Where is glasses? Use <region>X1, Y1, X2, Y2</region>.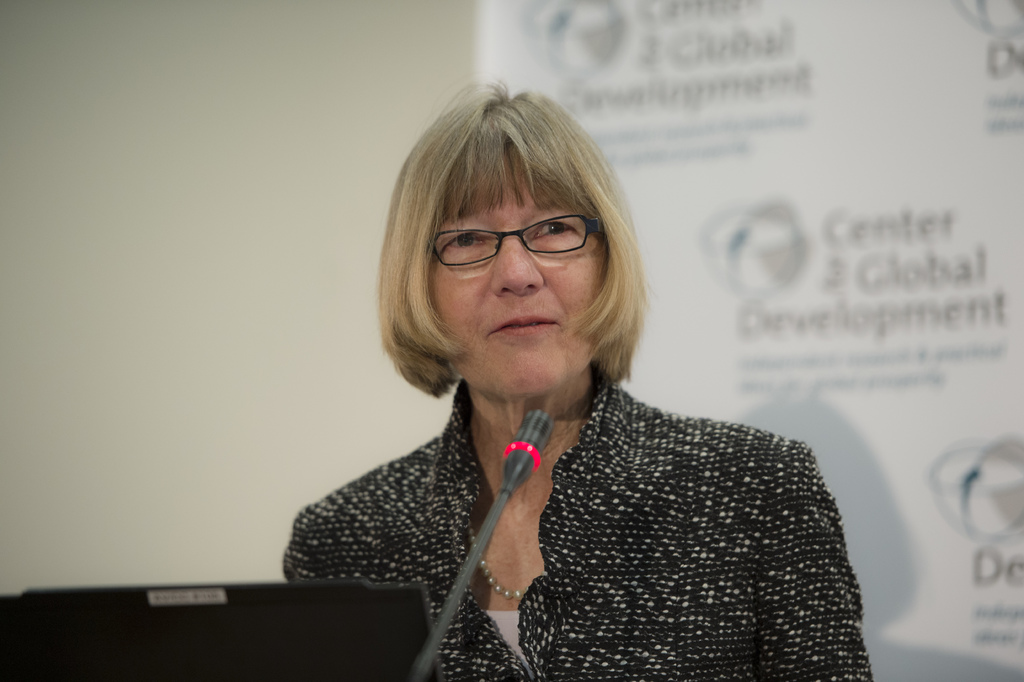
<region>415, 210, 628, 281</region>.
